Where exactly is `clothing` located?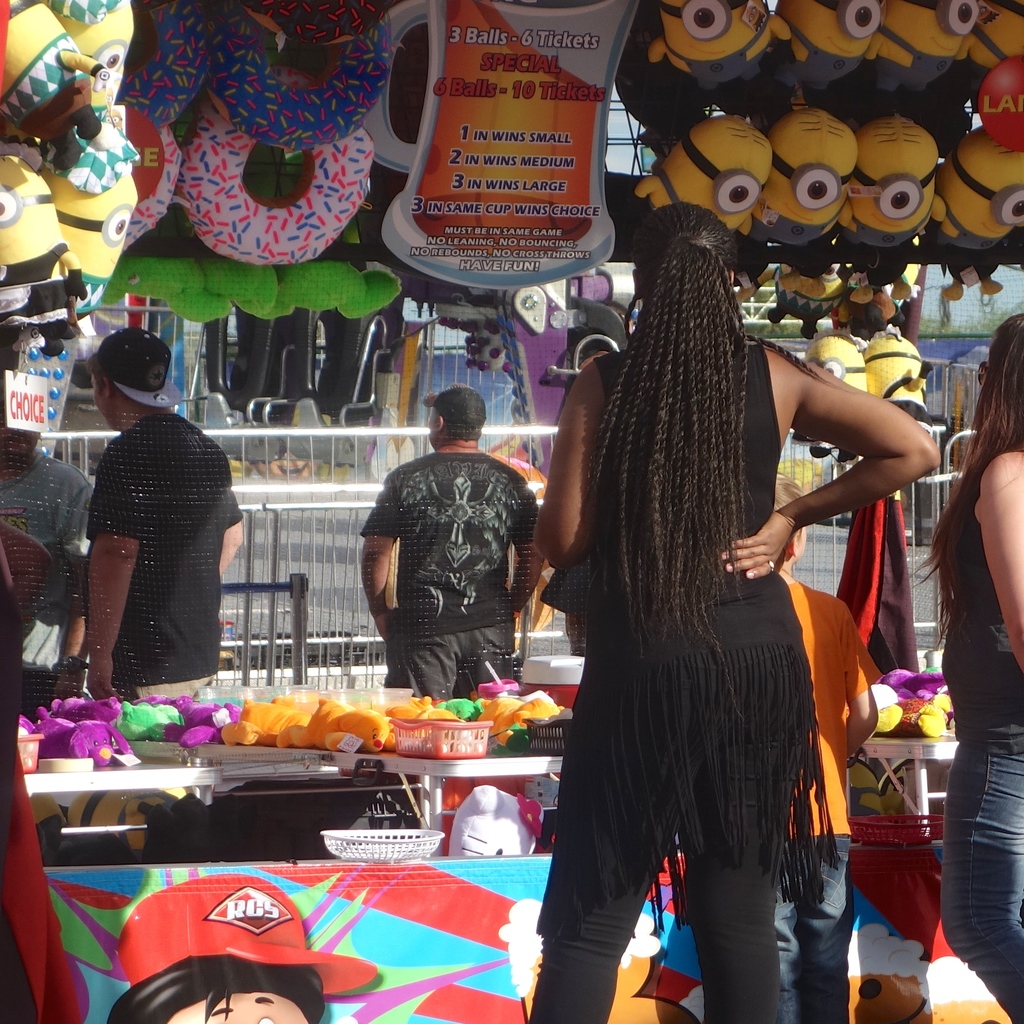
Its bounding box is [646, 163, 736, 235].
